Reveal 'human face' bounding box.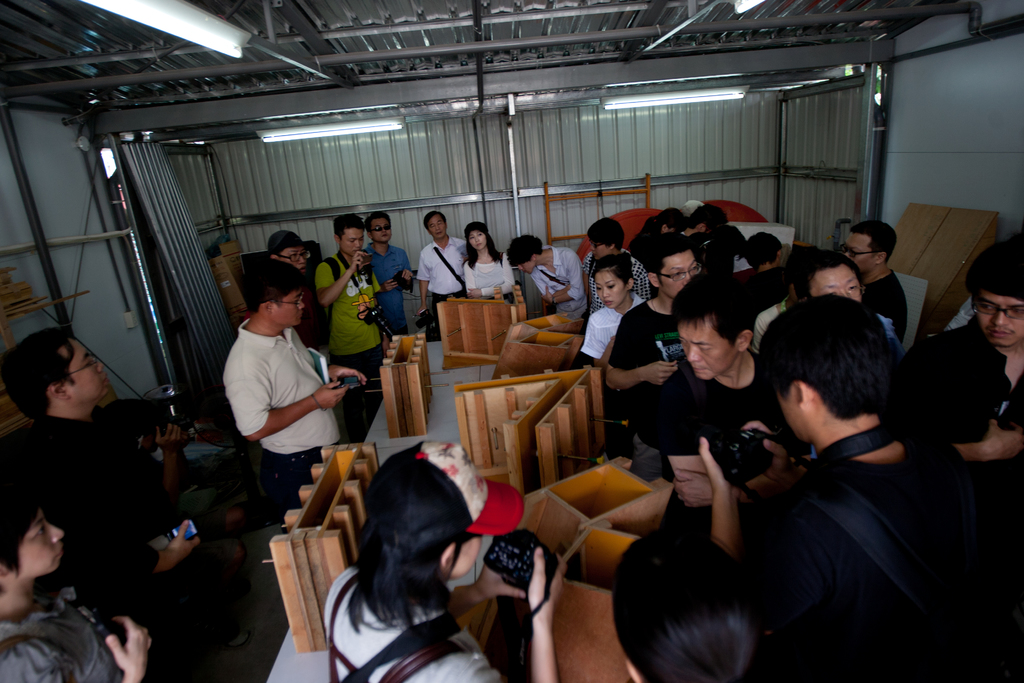
Revealed: region(811, 257, 866, 304).
